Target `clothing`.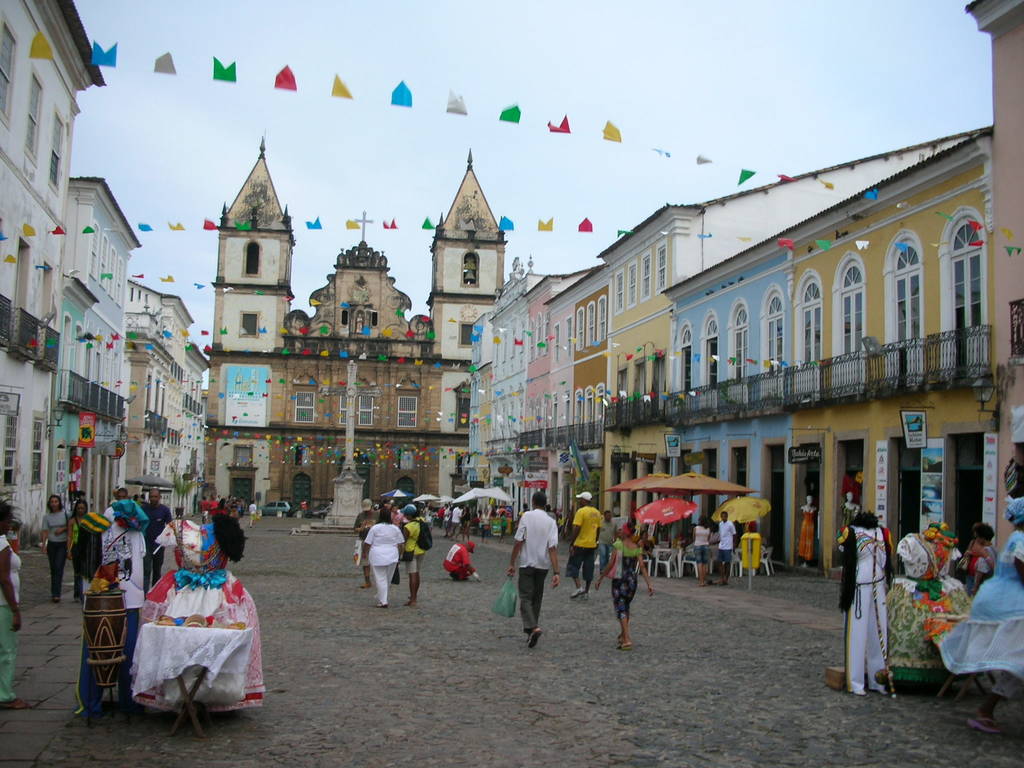
Target region: region(127, 536, 263, 730).
